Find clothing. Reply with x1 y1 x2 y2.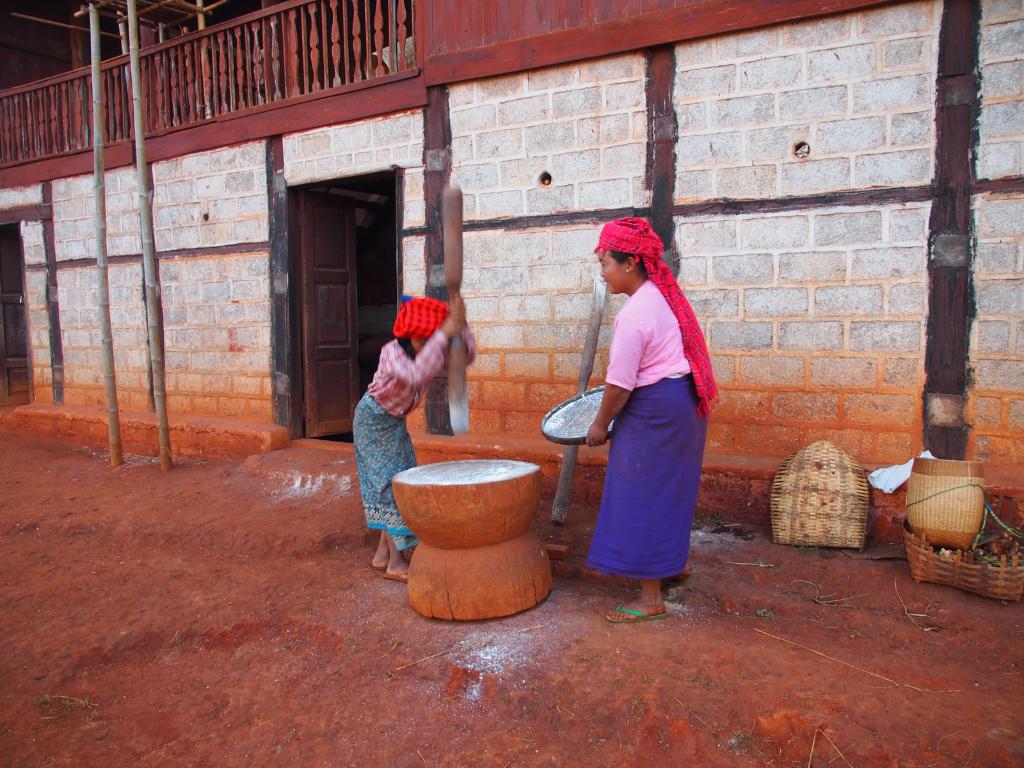
571 242 714 591.
